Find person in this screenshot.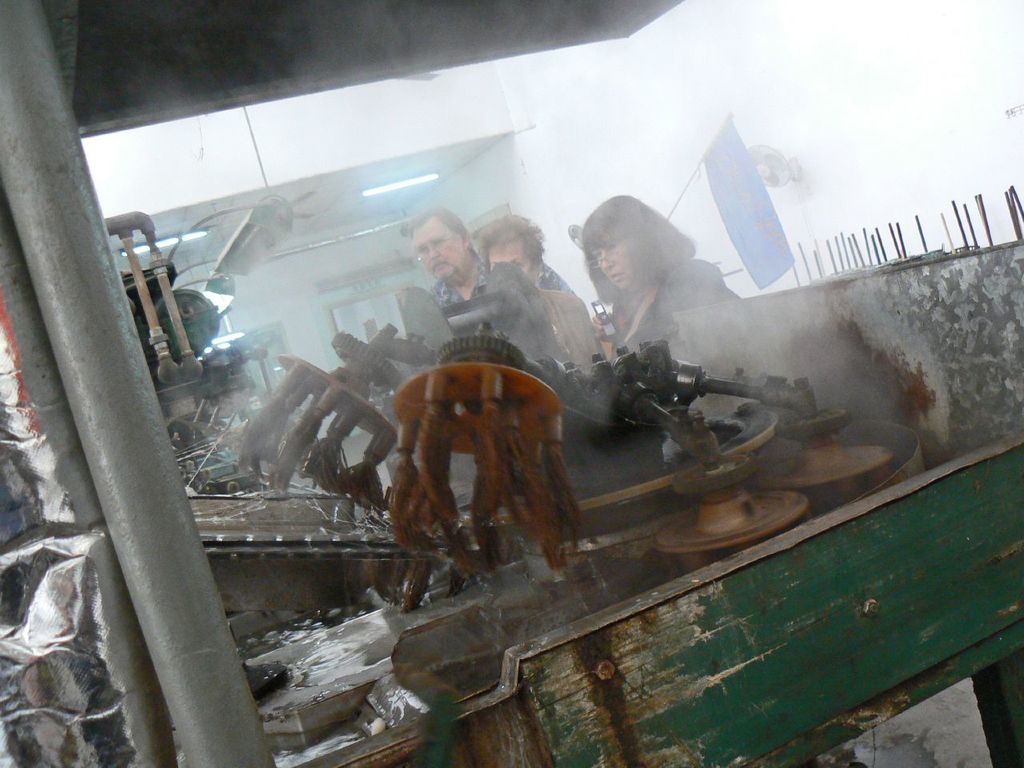
The bounding box for person is <box>568,188,710,406</box>.
